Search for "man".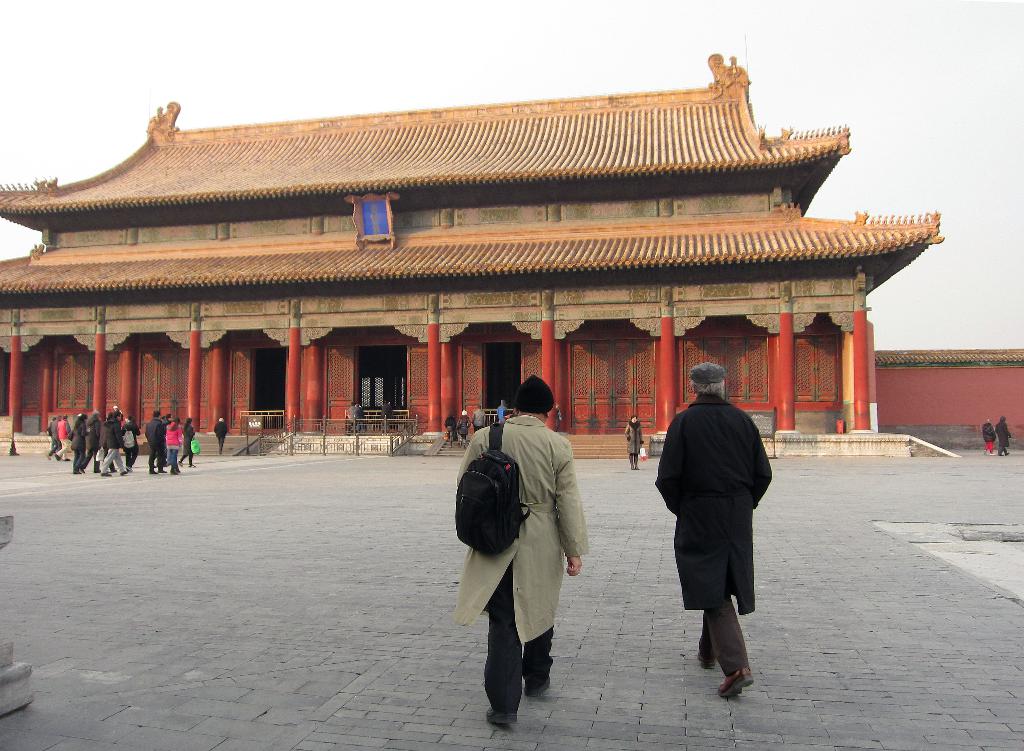
Found at (left=471, top=406, right=491, bottom=433).
